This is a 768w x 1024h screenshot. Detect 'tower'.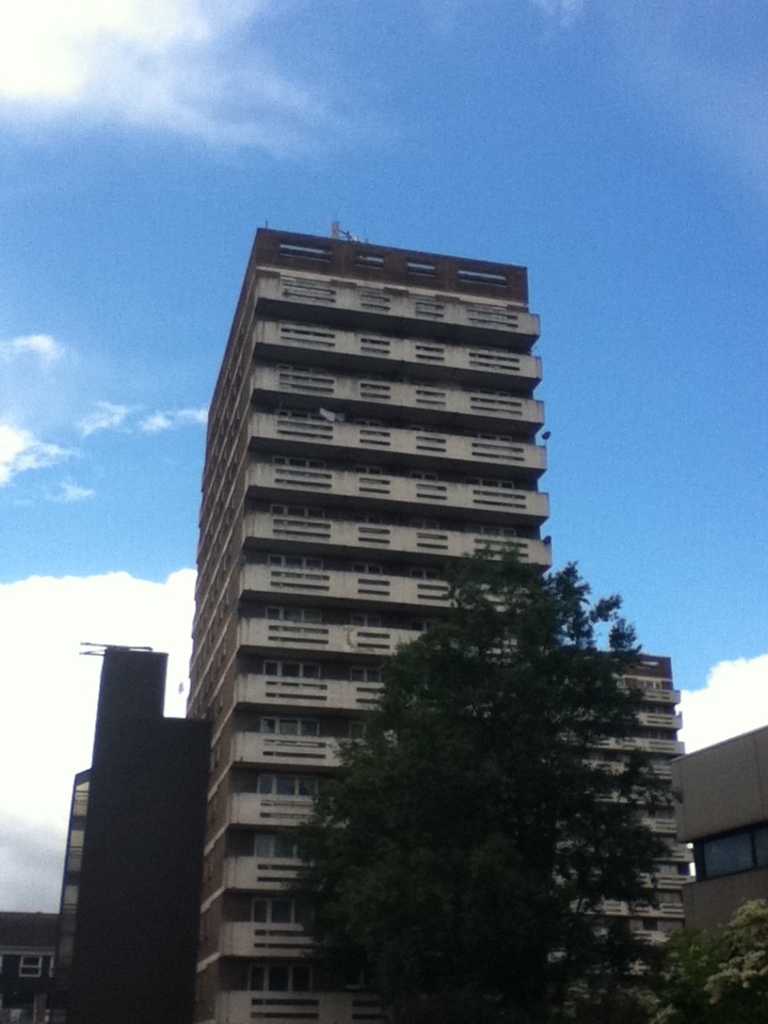
[x1=165, y1=217, x2=687, y2=1023].
